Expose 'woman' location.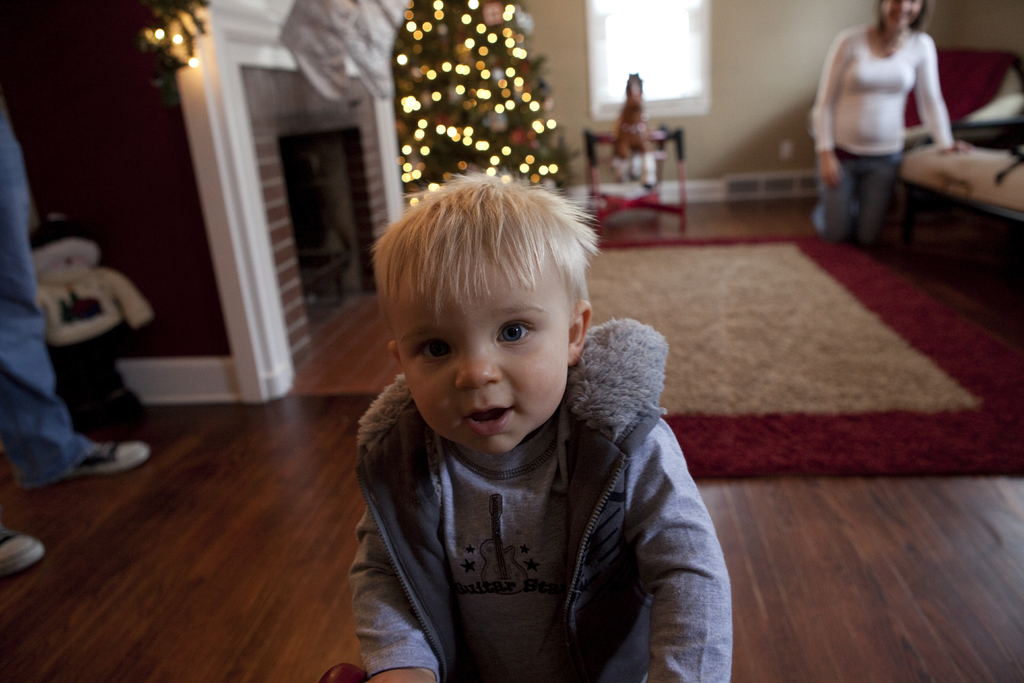
Exposed at select_region(819, 0, 966, 251).
